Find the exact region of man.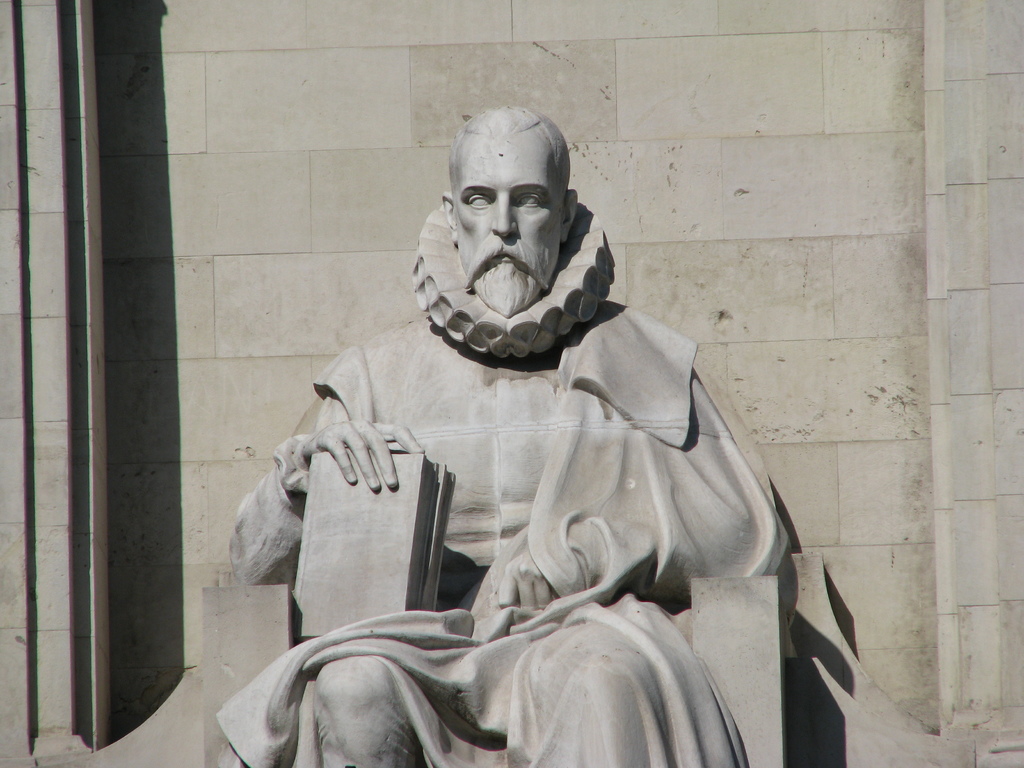
Exact region: pyautogui.locateOnScreen(236, 104, 823, 728).
